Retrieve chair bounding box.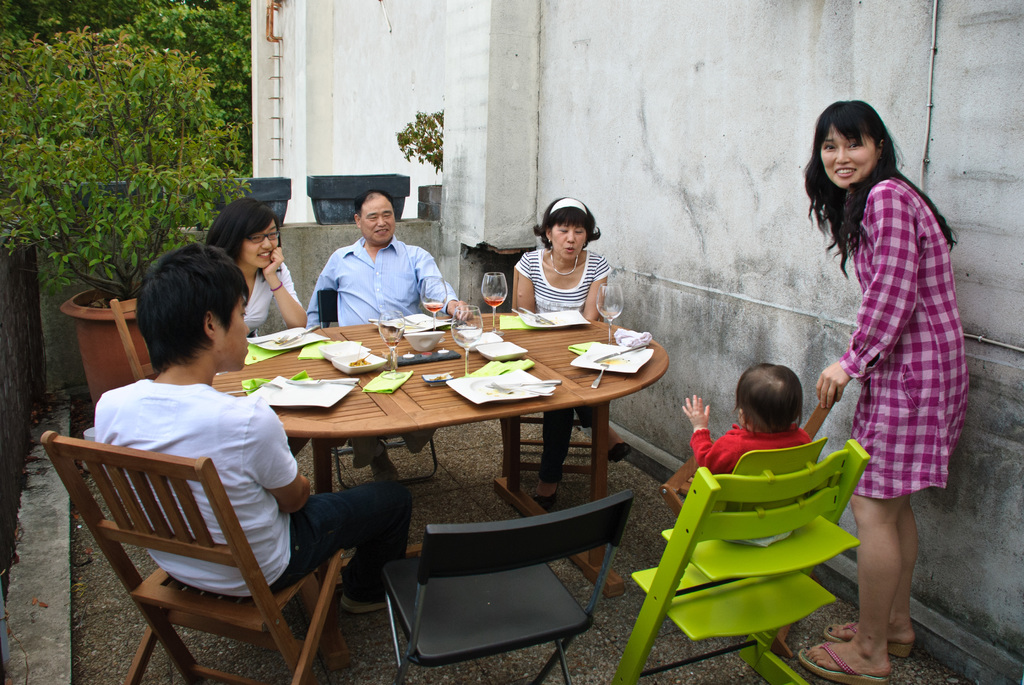
Bounding box: [x1=378, y1=490, x2=631, y2=678].
